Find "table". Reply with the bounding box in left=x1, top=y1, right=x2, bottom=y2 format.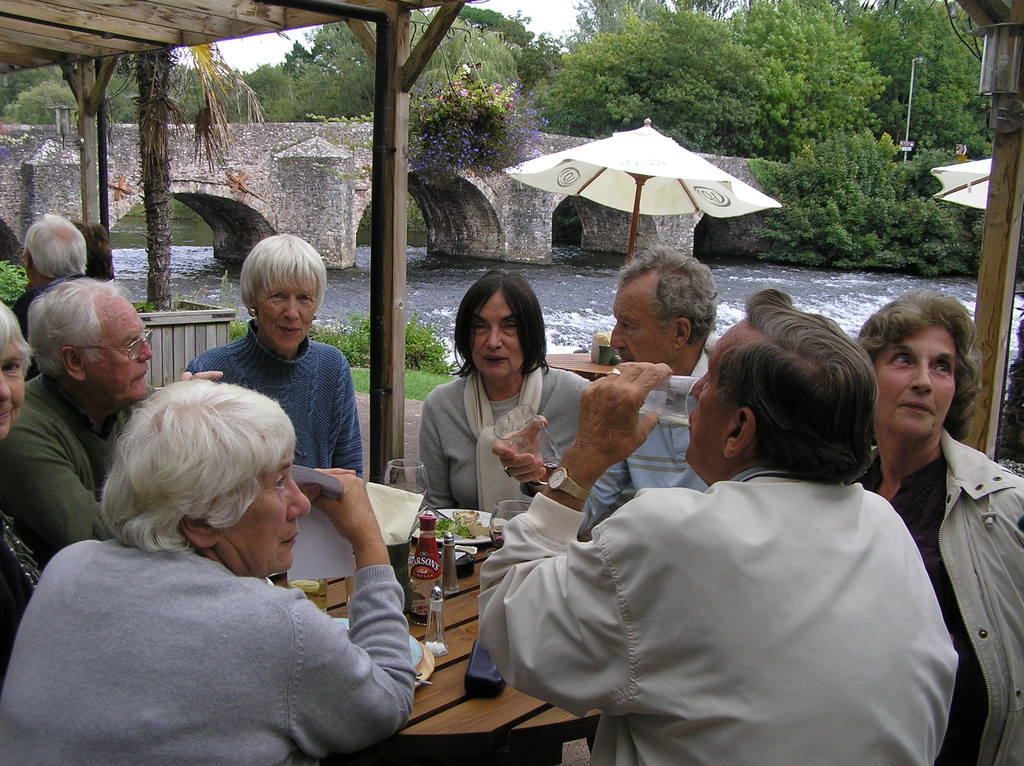
left=294, top=503, right=596, bottom=765.
